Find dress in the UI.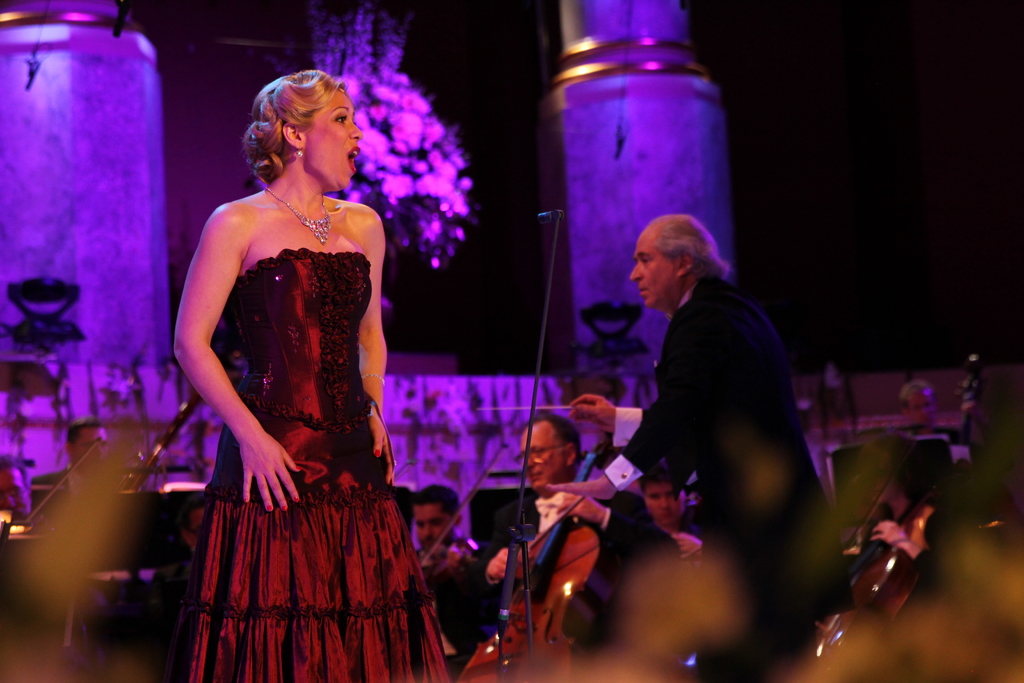
UI element at BBox(180, 243, 457, 682).
